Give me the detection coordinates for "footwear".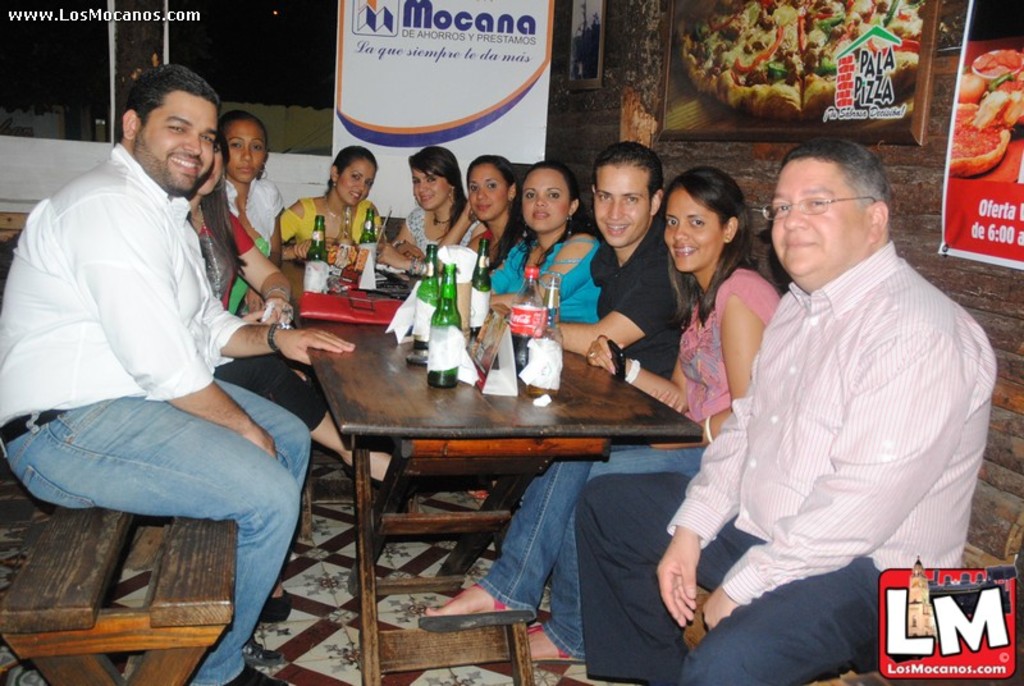
{"left": 425, "top": 587, "right": 530, "bottom": 646}.
